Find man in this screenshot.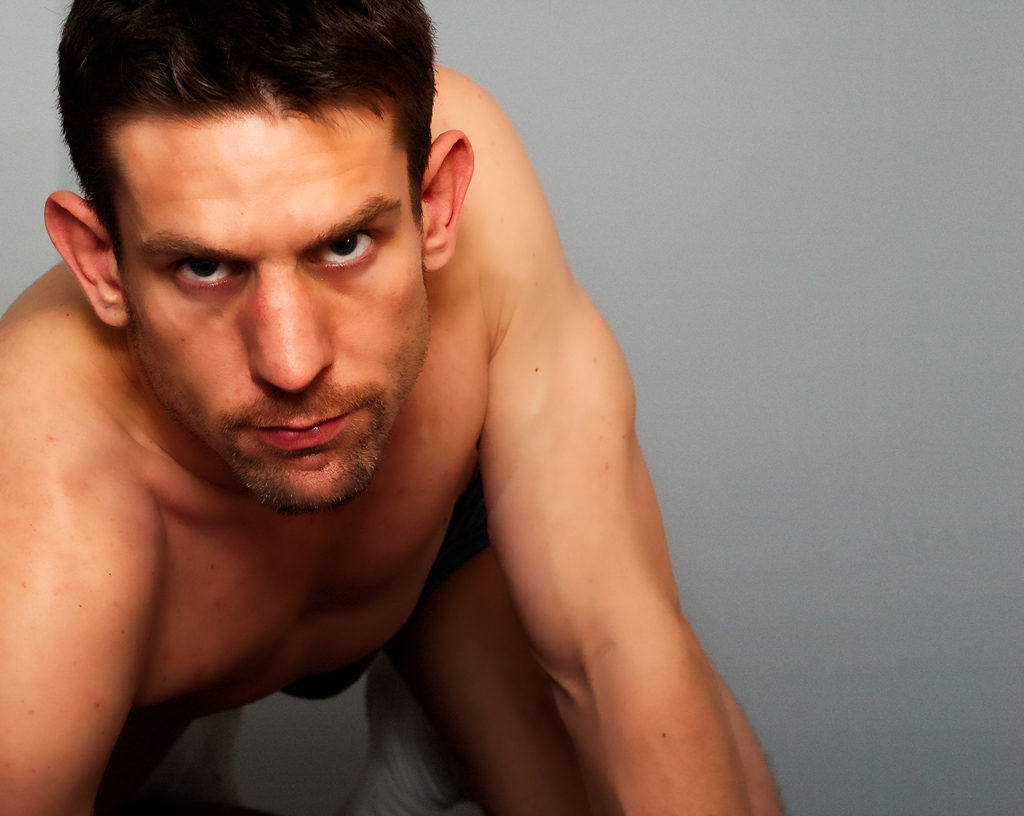
The bounding box for man is 0, 0, 784, 815.
